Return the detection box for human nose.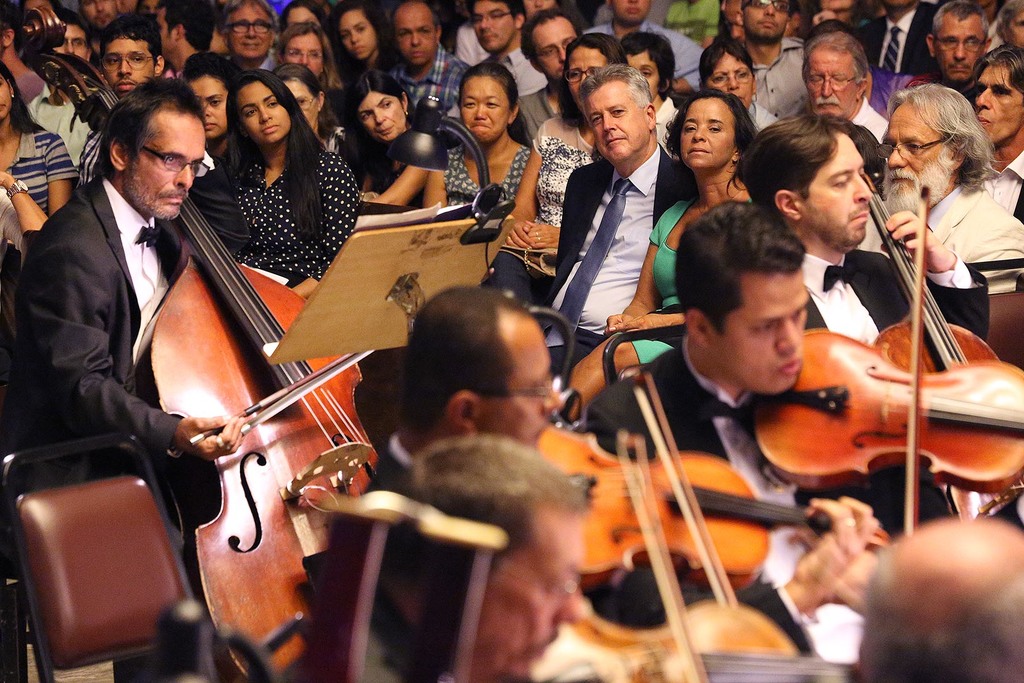
detection(298, 49, 310, 62).
